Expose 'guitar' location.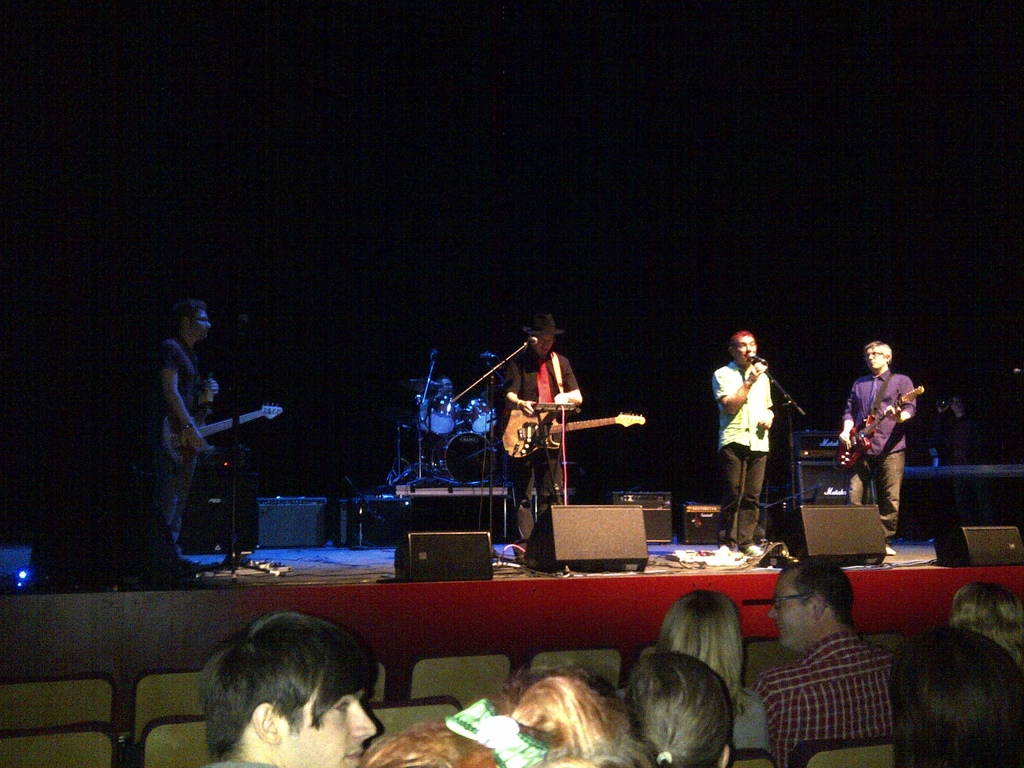
Exposed at [161, 401, 285, 465].
